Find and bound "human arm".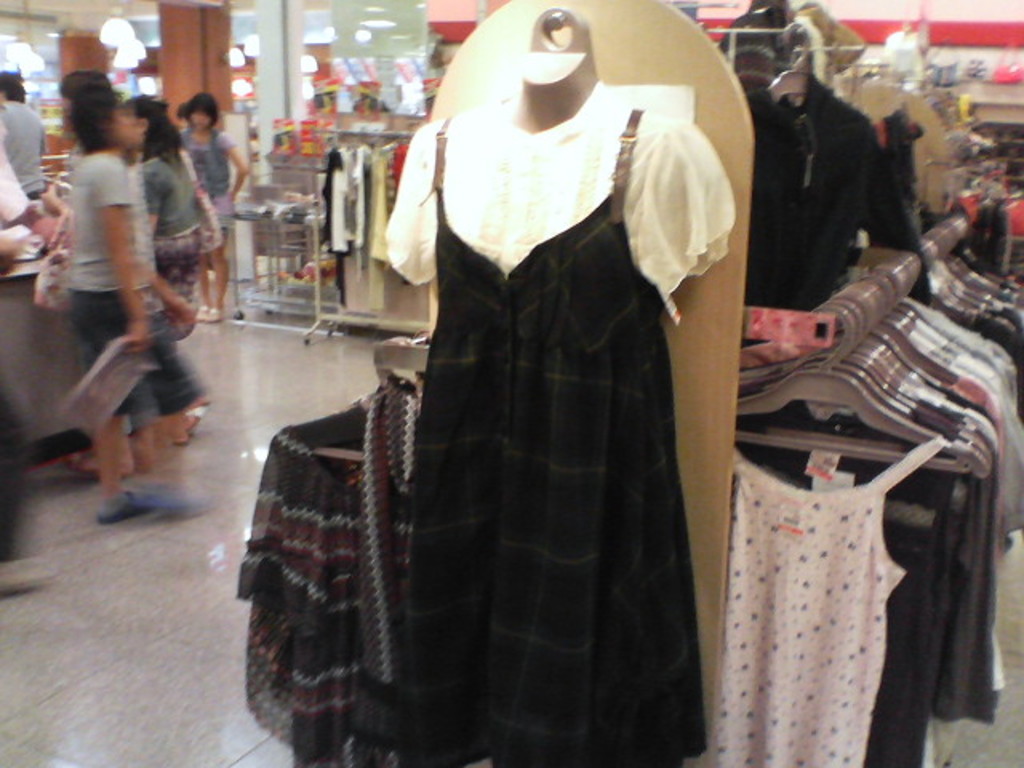
Bound: box(216, 130, 251, 210).
